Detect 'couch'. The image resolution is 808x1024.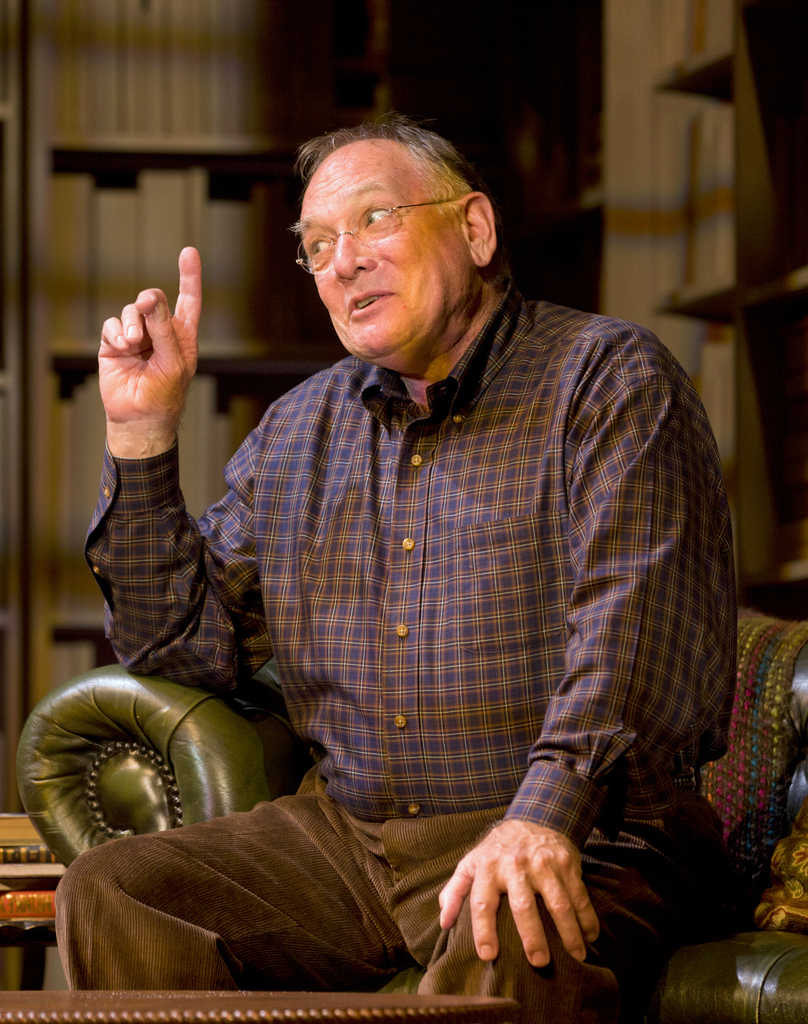
region(18, 612, 807, 1023).
